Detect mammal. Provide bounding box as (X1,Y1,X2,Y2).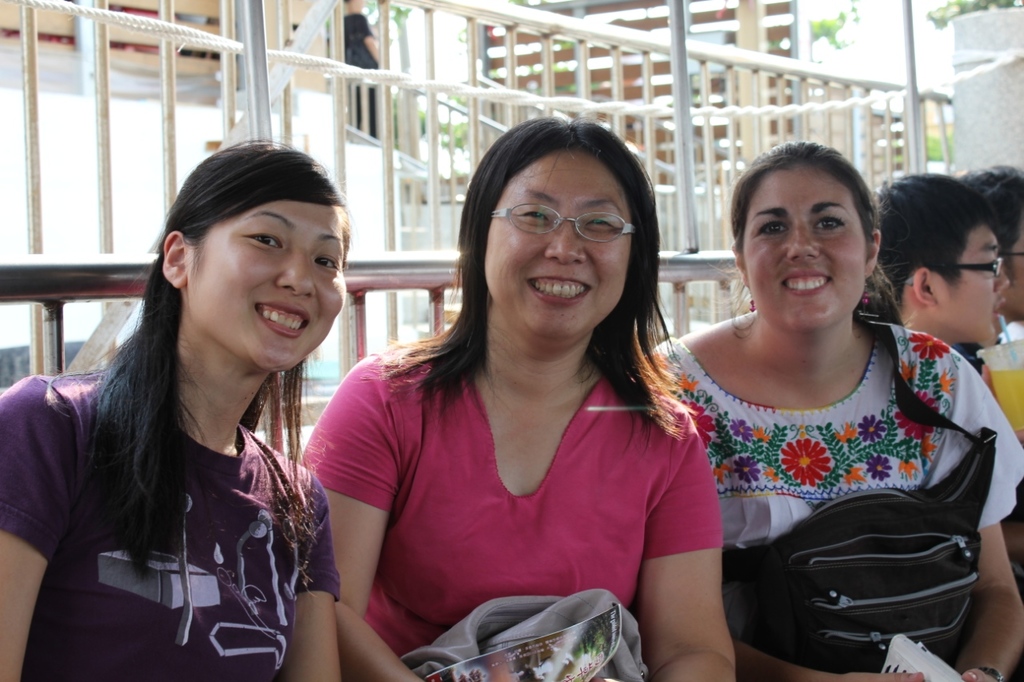
(649,136,1023,681).
